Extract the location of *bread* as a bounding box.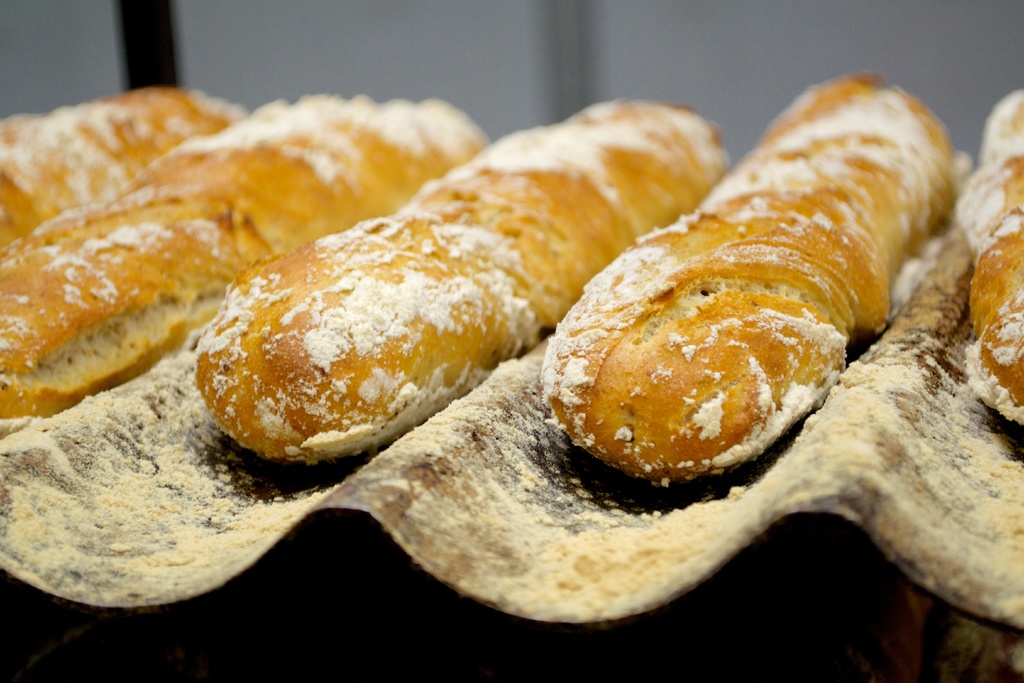
(0,99,488,416).
